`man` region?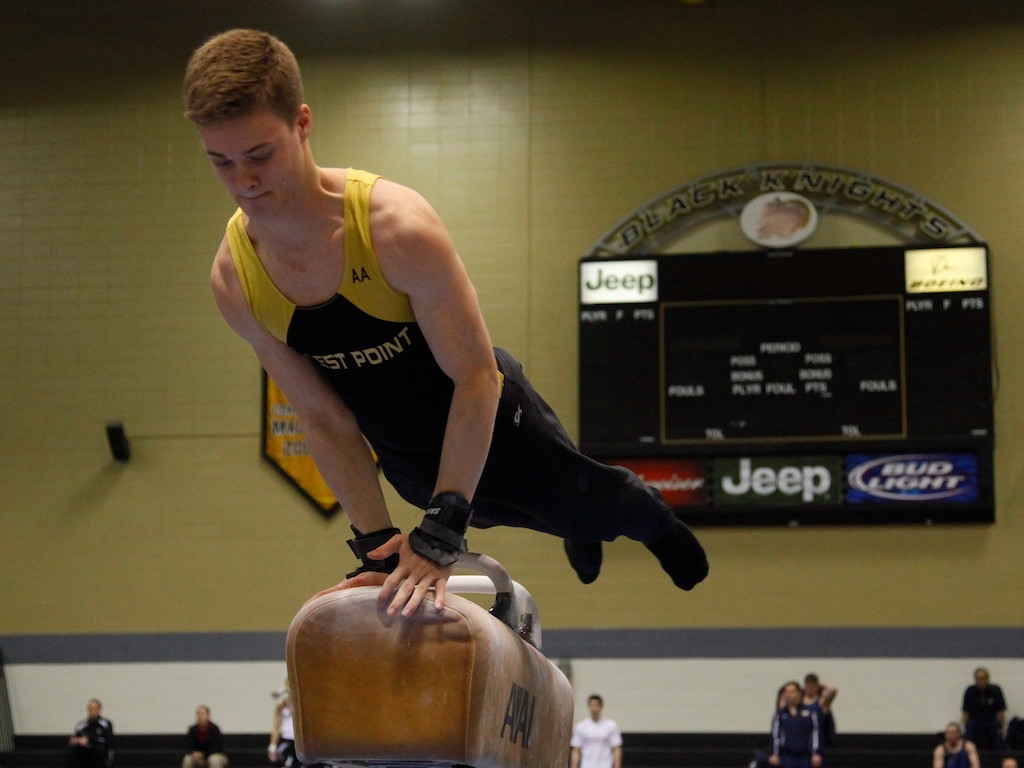
929:723:979:767
